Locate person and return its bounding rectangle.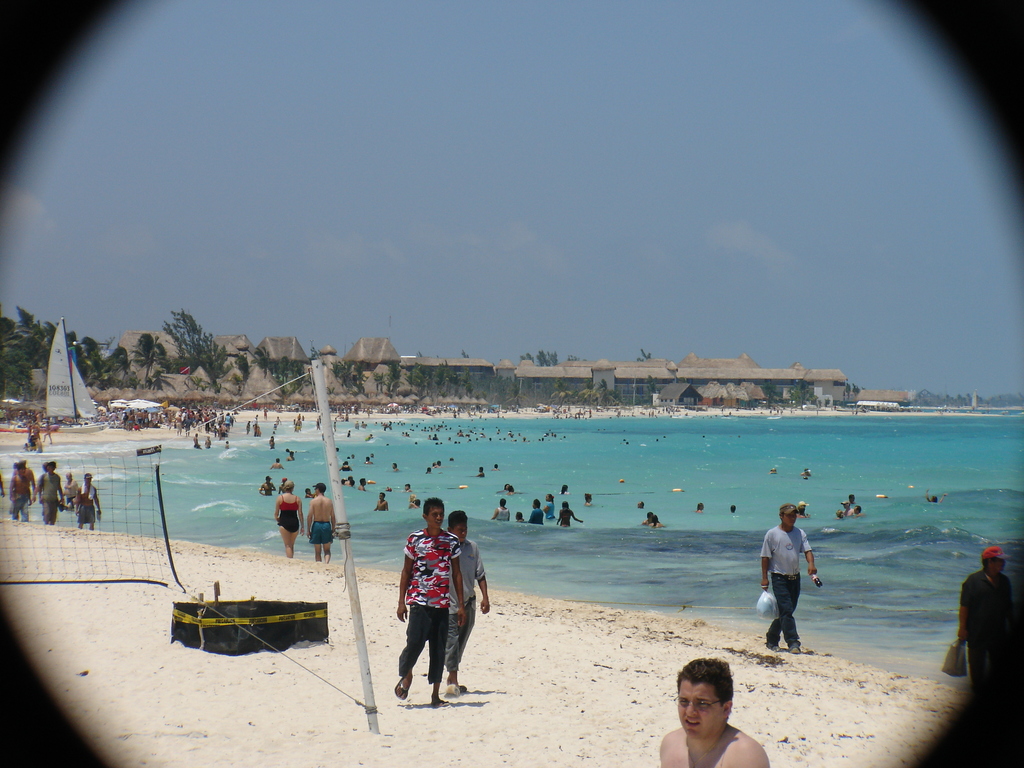
box=[531, 499, 544, 525].
